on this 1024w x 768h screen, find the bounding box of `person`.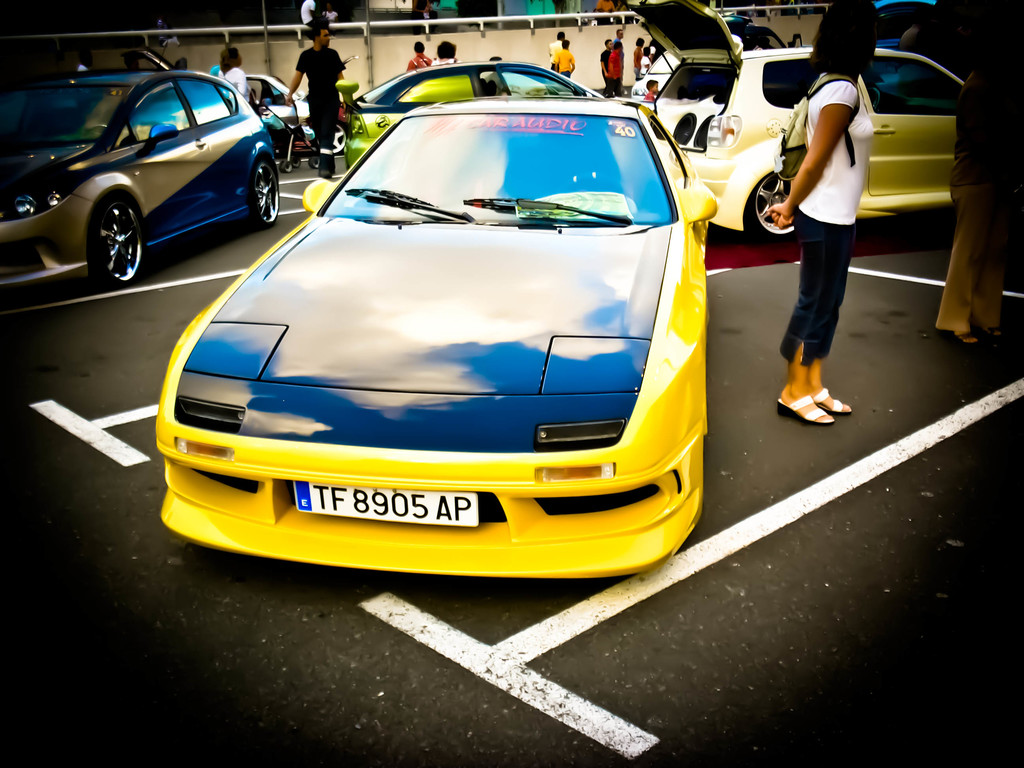
Bounding box: (x1=760, y1=14, x2=884, y2=442).
